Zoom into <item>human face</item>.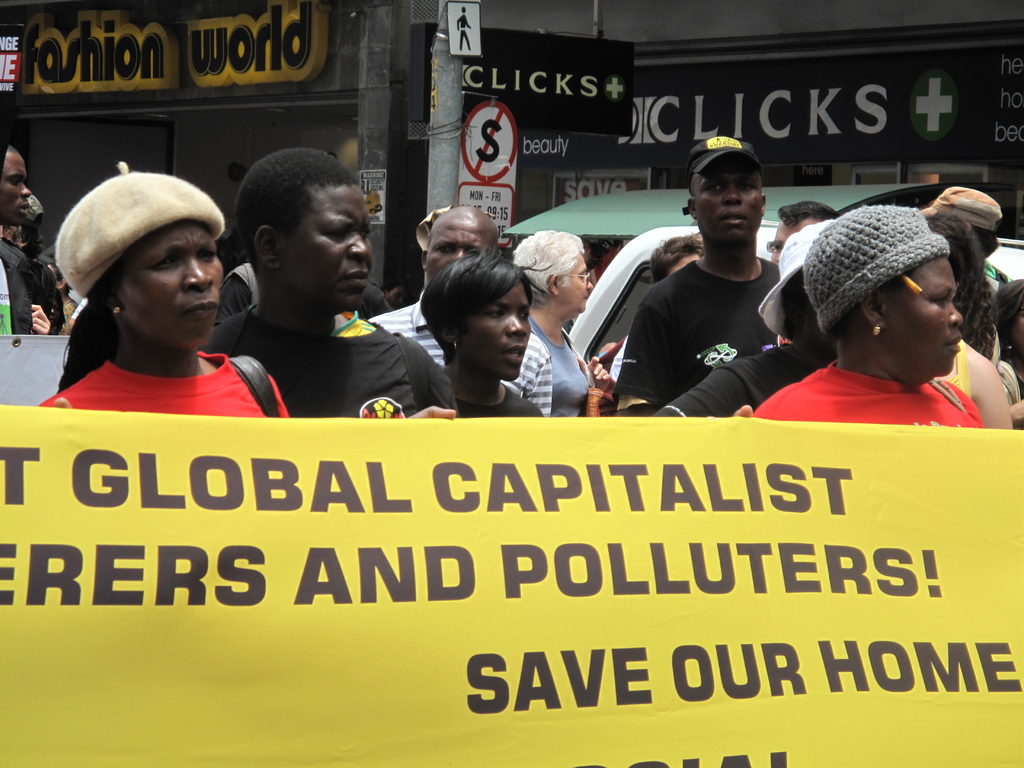
Zoom target: select_region(561, 255, 593, 314).
